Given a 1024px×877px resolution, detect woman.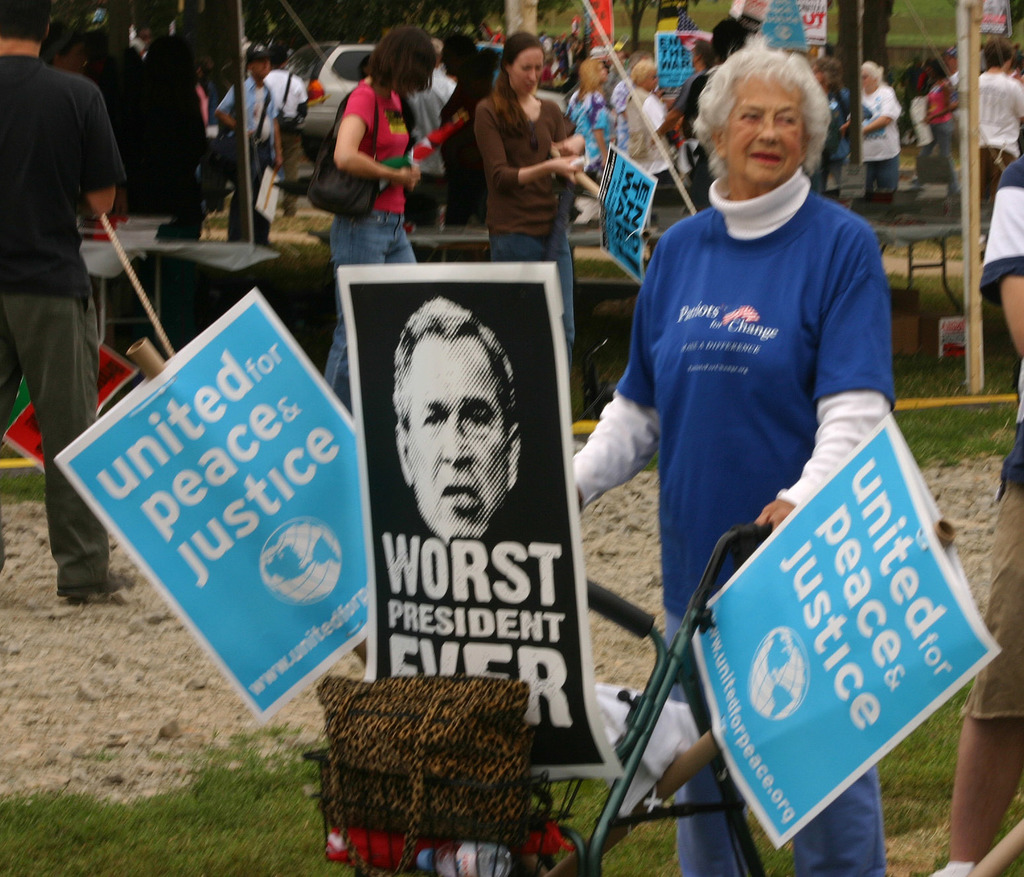
(323,25,438,408).
